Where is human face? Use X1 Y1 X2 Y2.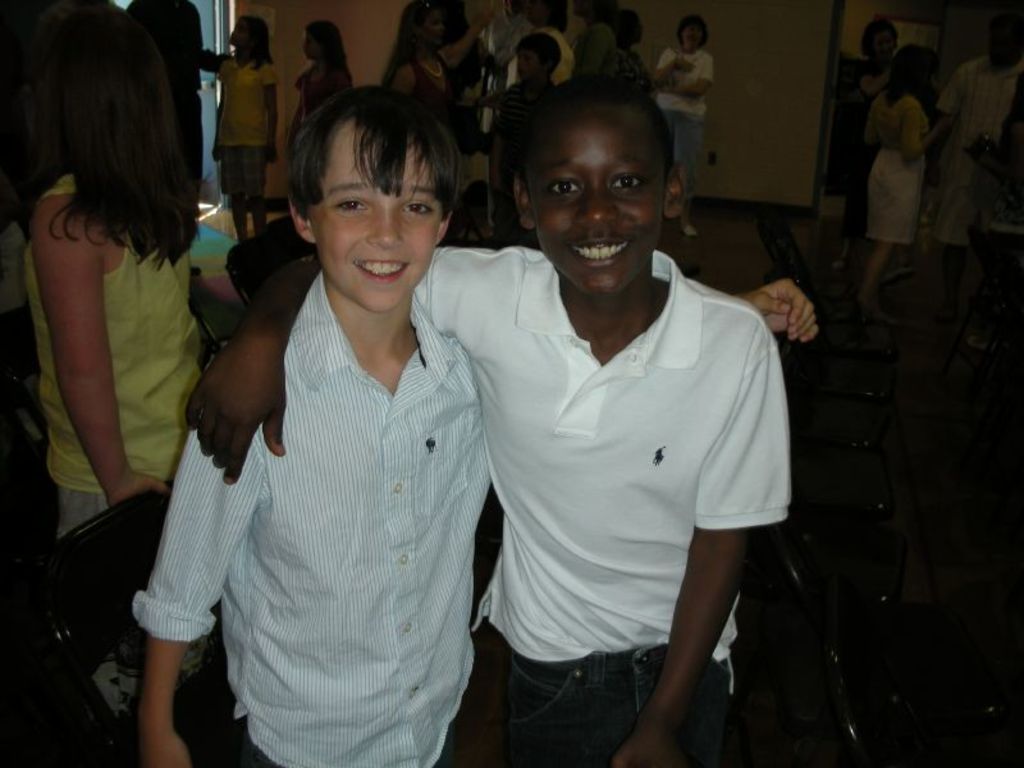
310 116 445 317.
